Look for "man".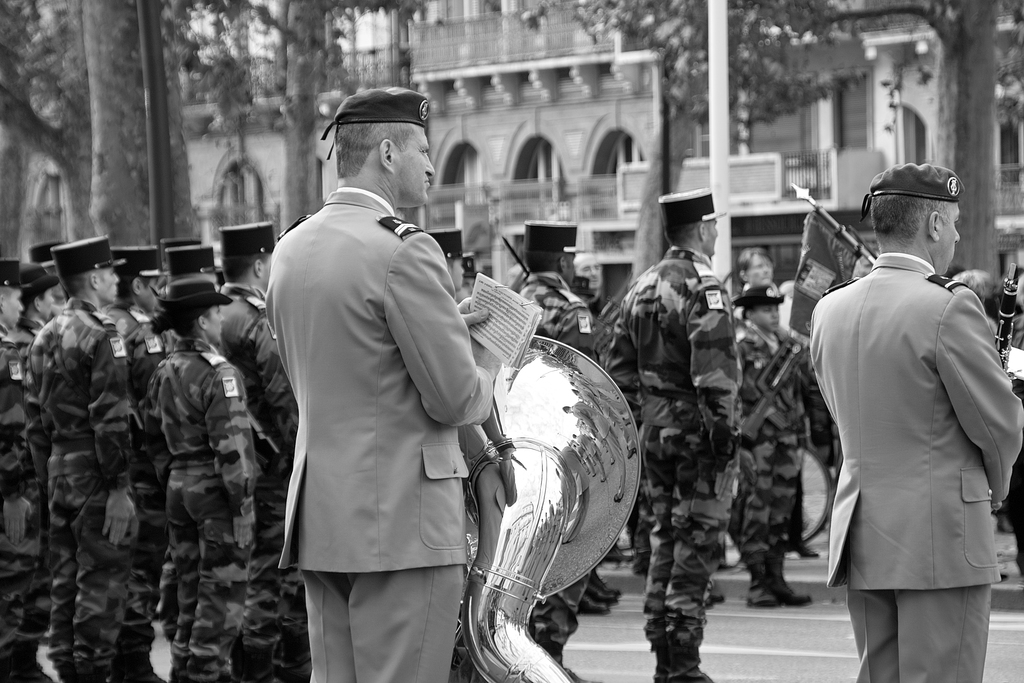
Found: box=[602, 186, 744, 682].
